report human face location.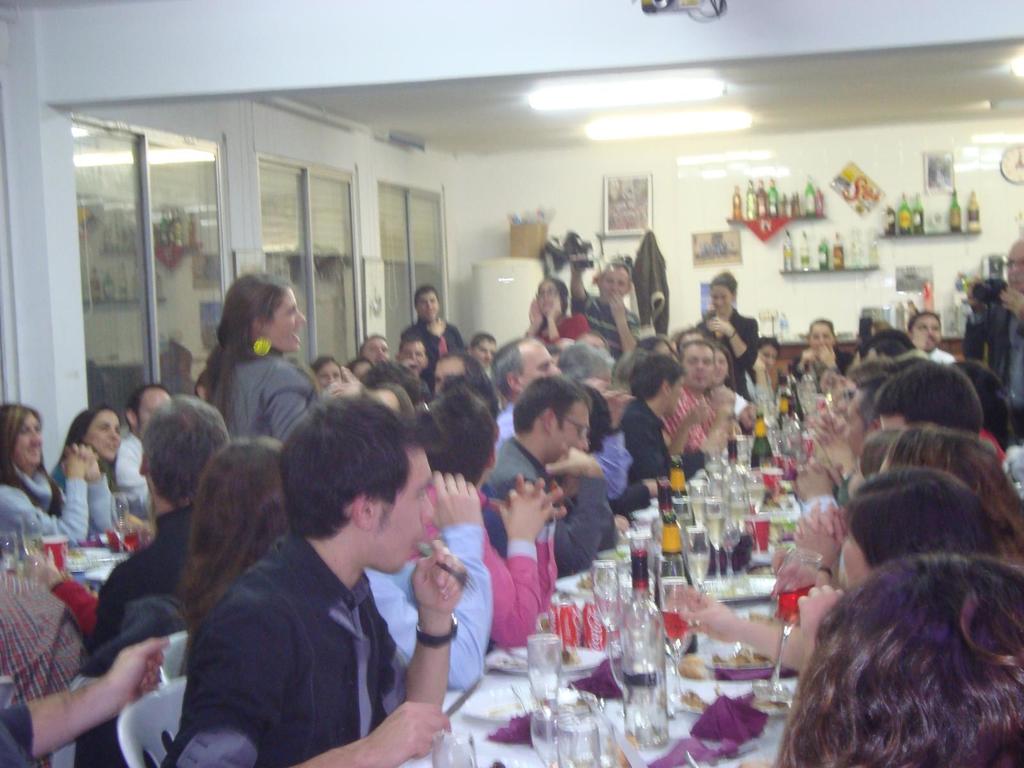
Report: [466, 333, 494, 364].
